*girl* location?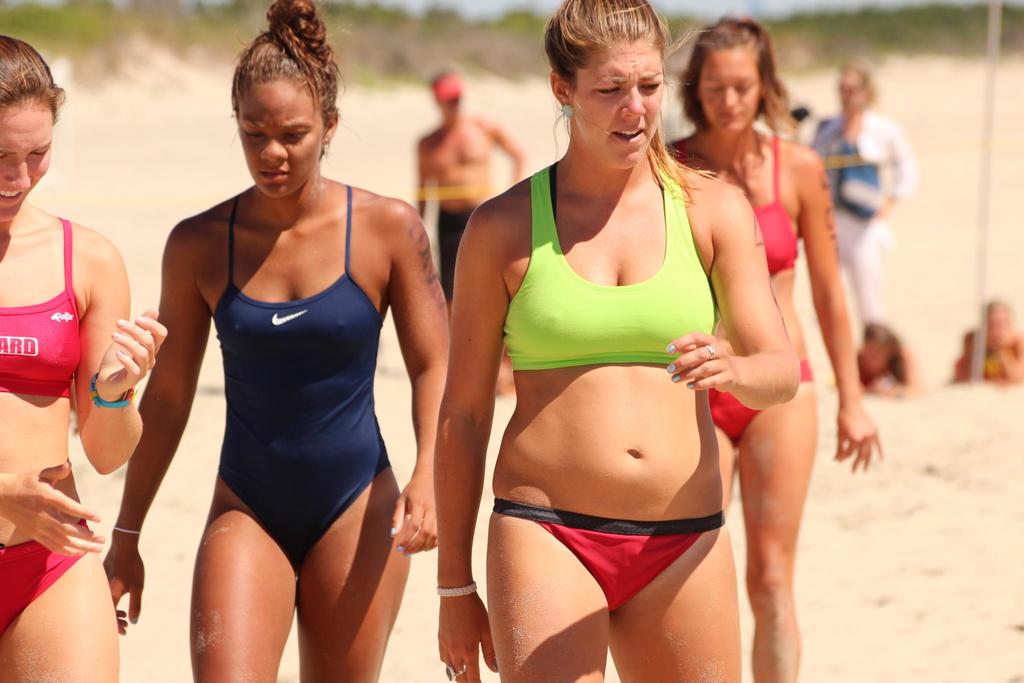
bbox(0, 34, 172, 682)
